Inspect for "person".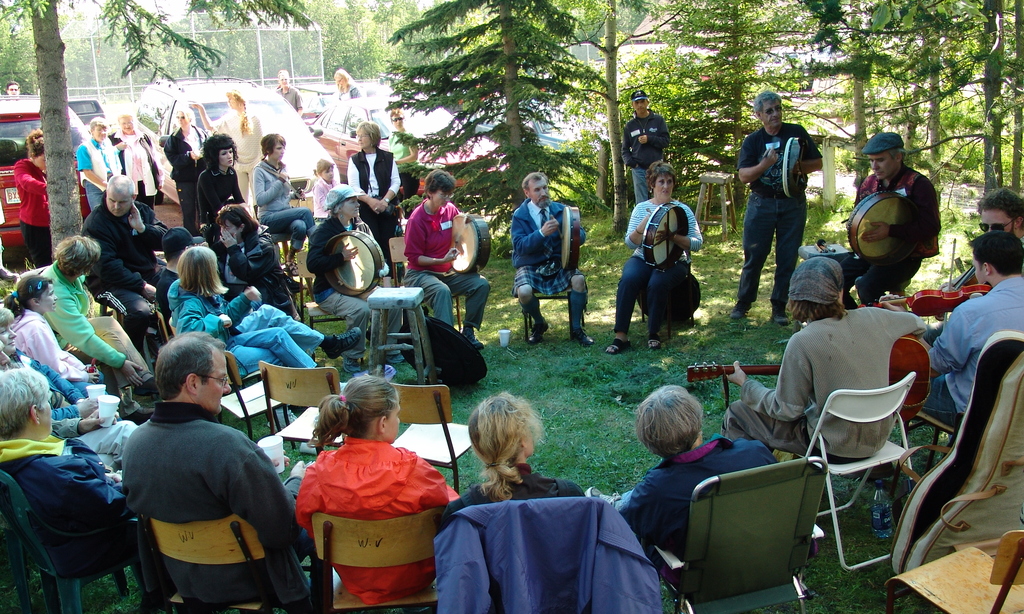
Inspection: {"x1": 164, "y1": 244, "x2": 364, "y2": 378}.
